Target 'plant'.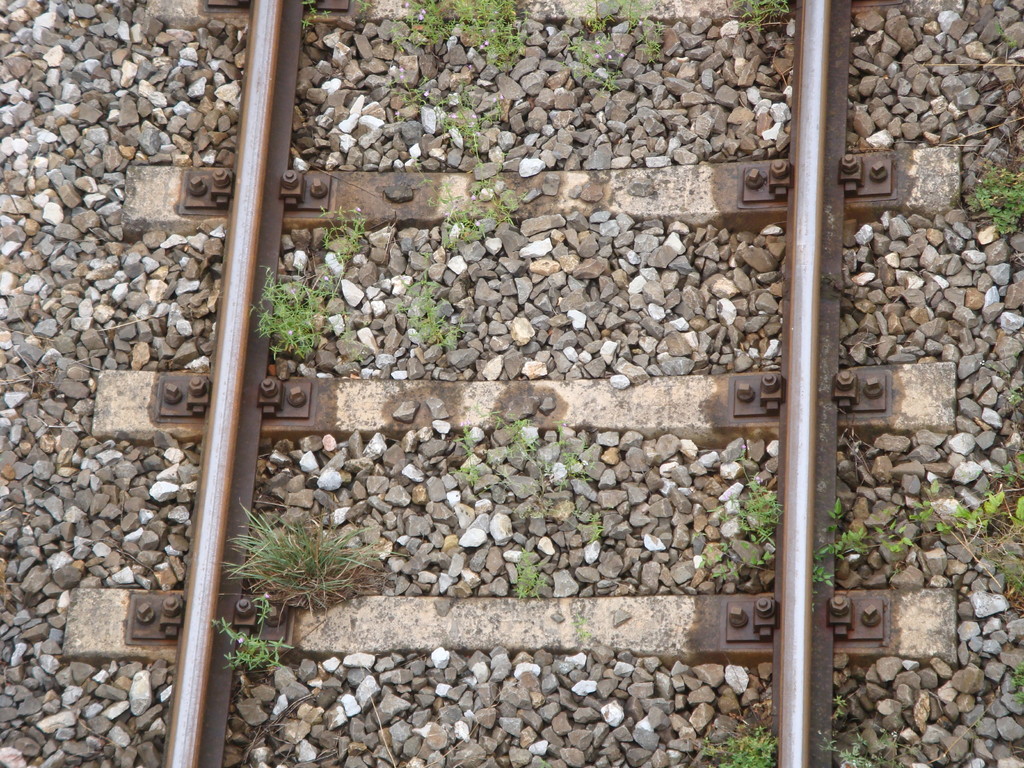
Target region: detection(961, 165, 1023, 236).
